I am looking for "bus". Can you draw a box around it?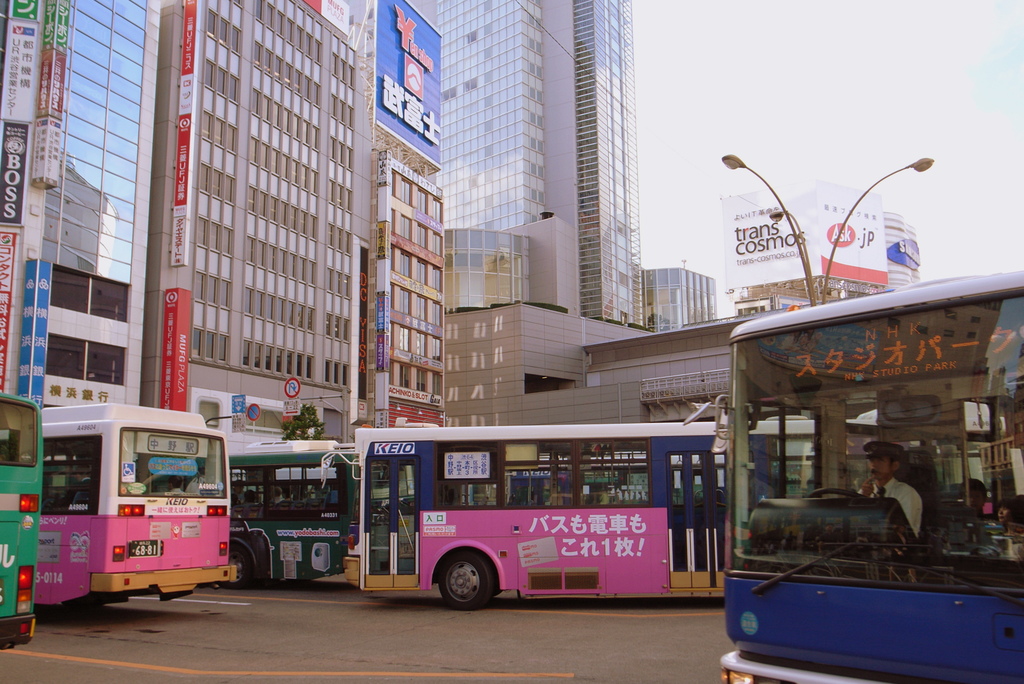
Sure, the bounding box is (0, 389, 45, 646).
